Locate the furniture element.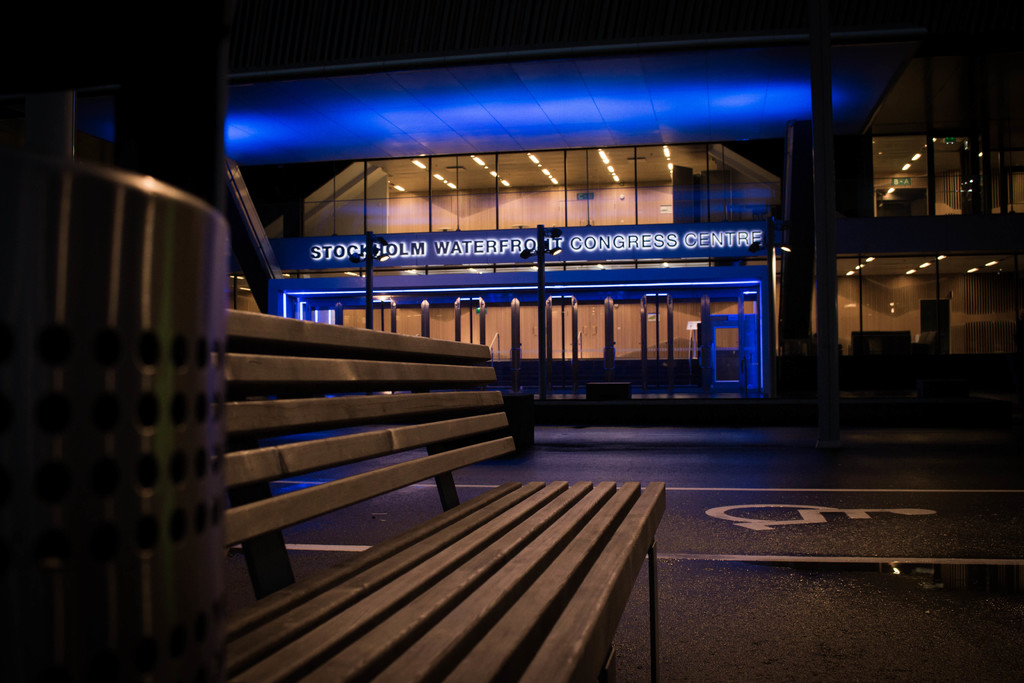
Element bbox: [left=63, top=309, right=666, bottom=682].
